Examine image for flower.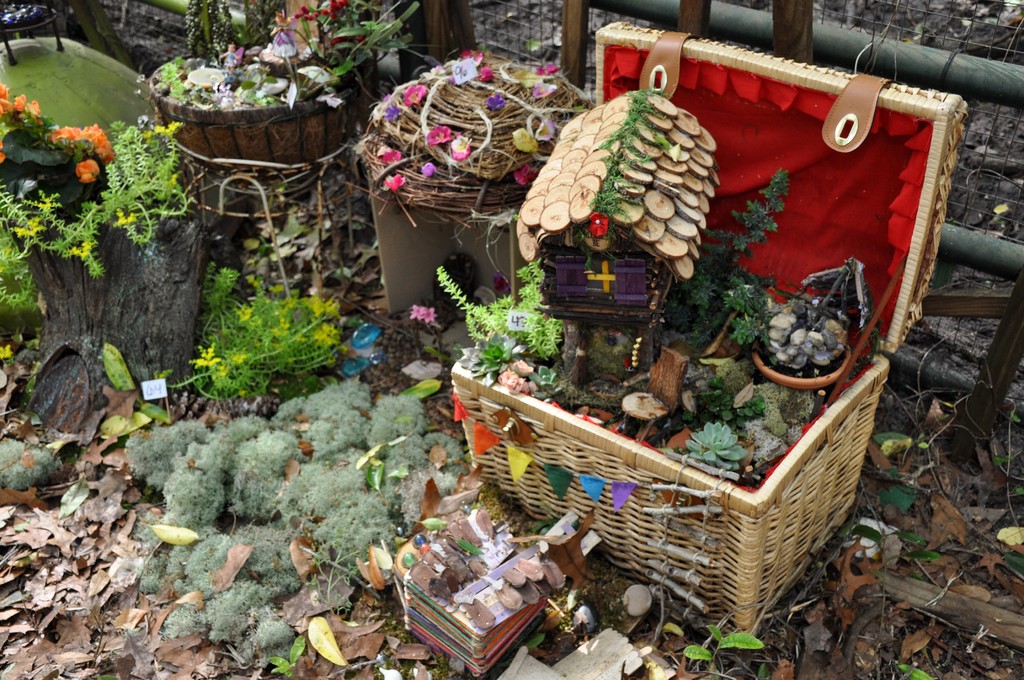
Examination result: 477,63,493,81.
